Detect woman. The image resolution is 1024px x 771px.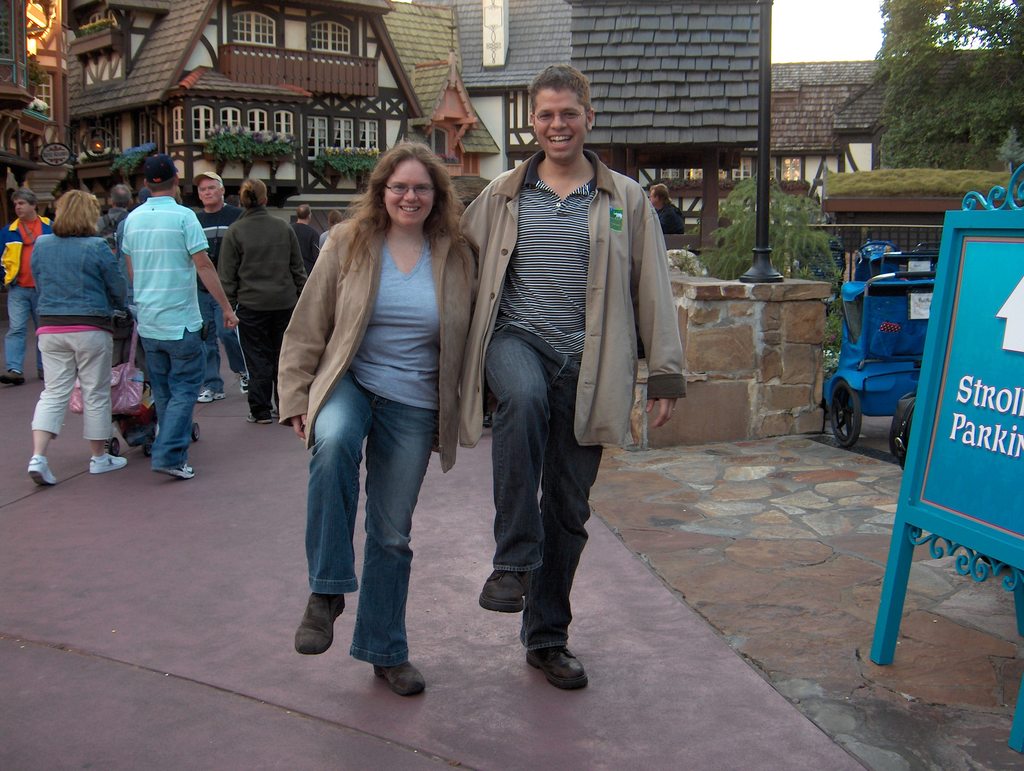
region(215, 177, 312, 425).
